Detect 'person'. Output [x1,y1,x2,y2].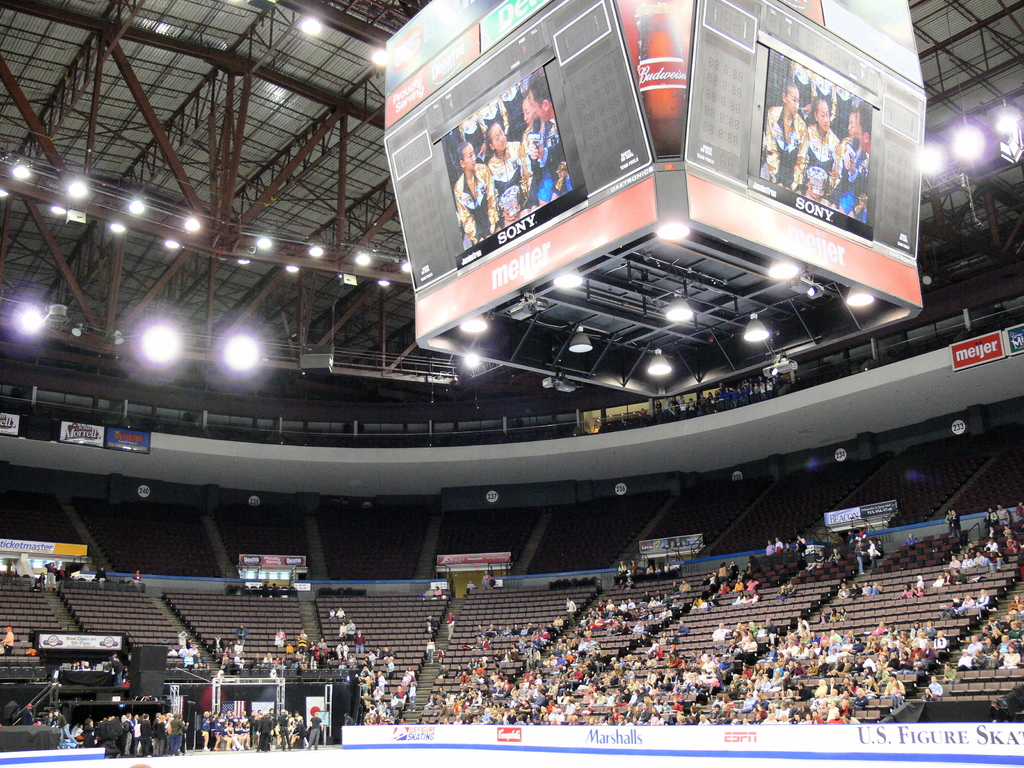
[916,573,925,596].
